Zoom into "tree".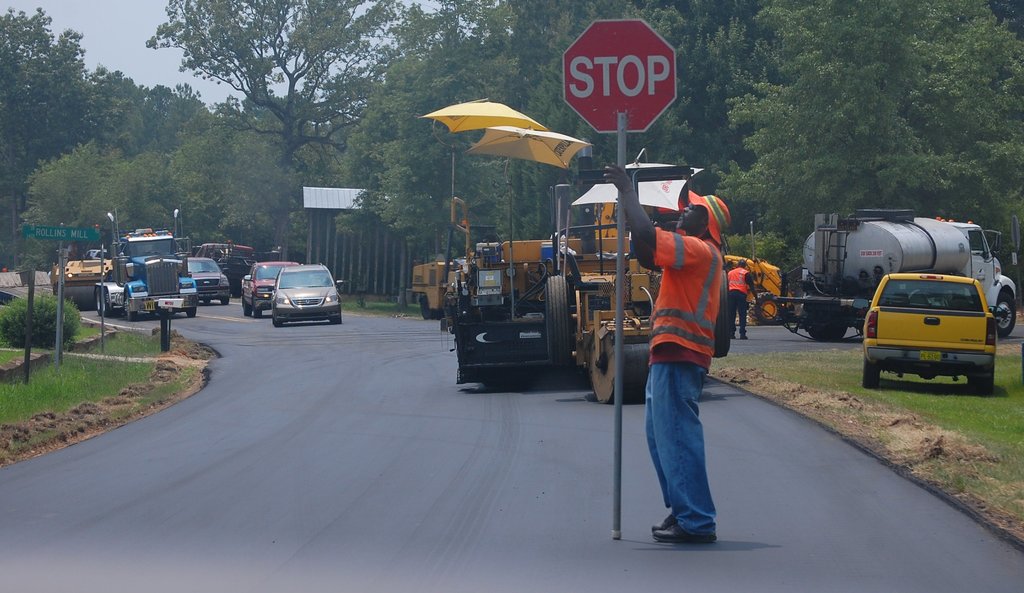
Zoom target: [x1=147, y1=98, x2=317, y2=259].
